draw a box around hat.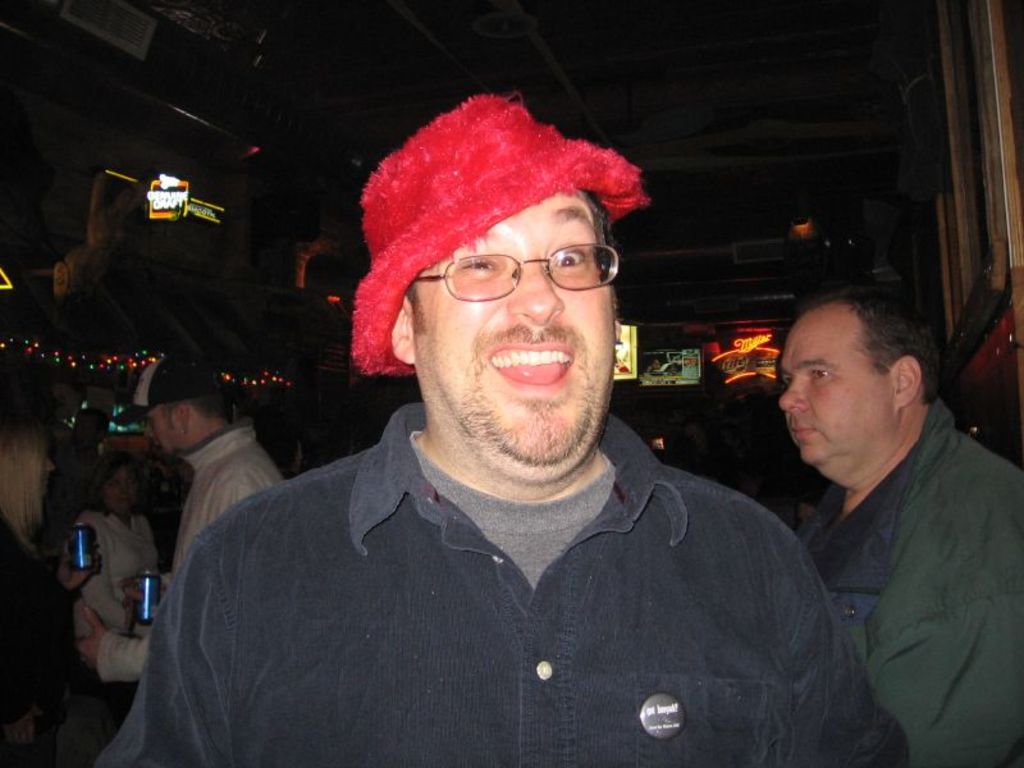
351:91:648:378.
